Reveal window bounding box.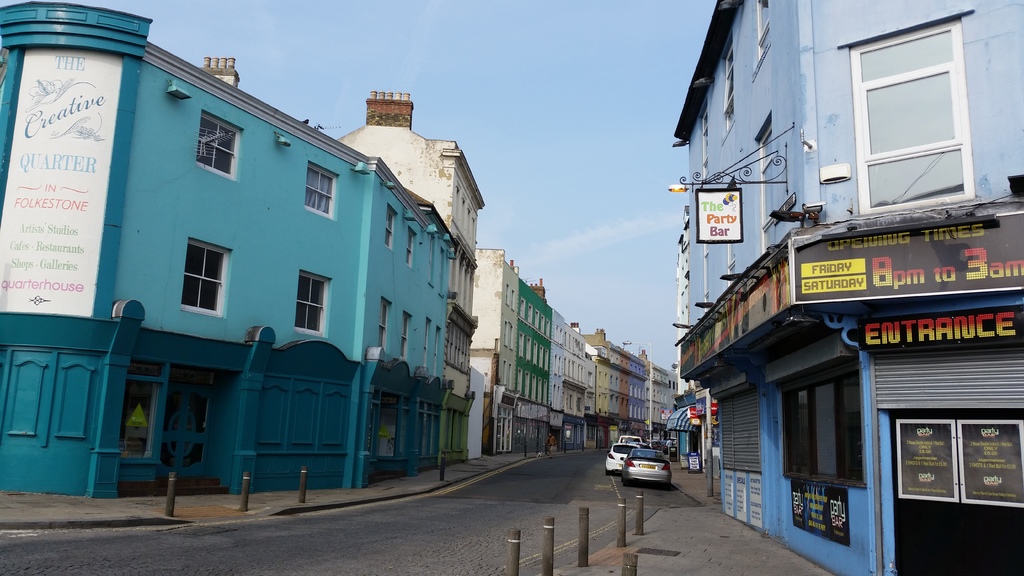
Revealed: (x1=304, y1=164, x2=335, y2=214).
